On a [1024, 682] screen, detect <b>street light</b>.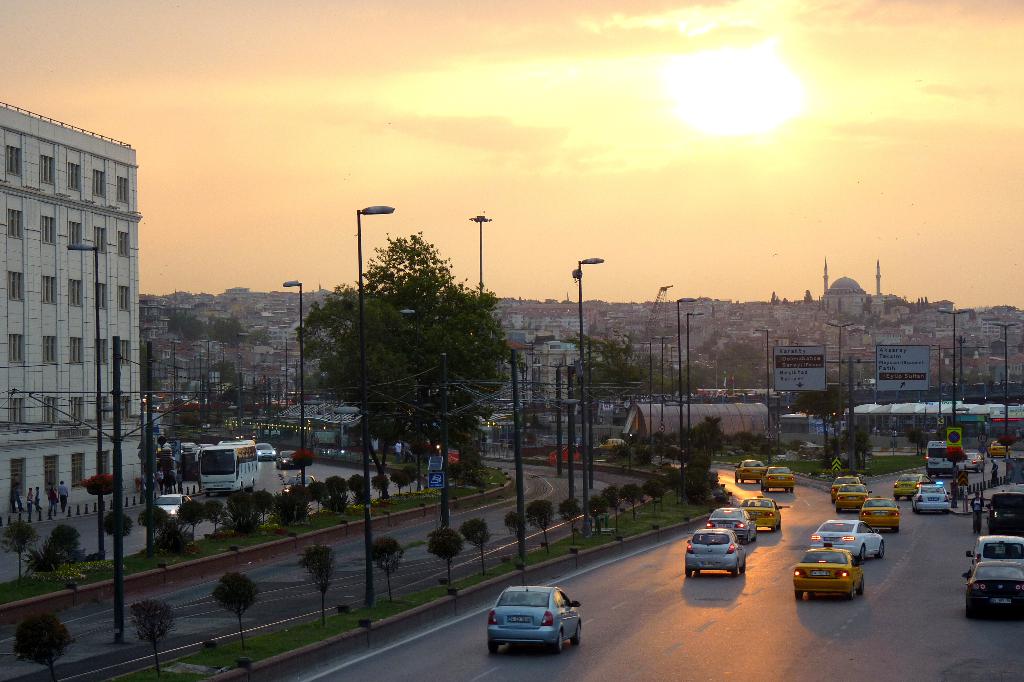
992 318 1016 437.
